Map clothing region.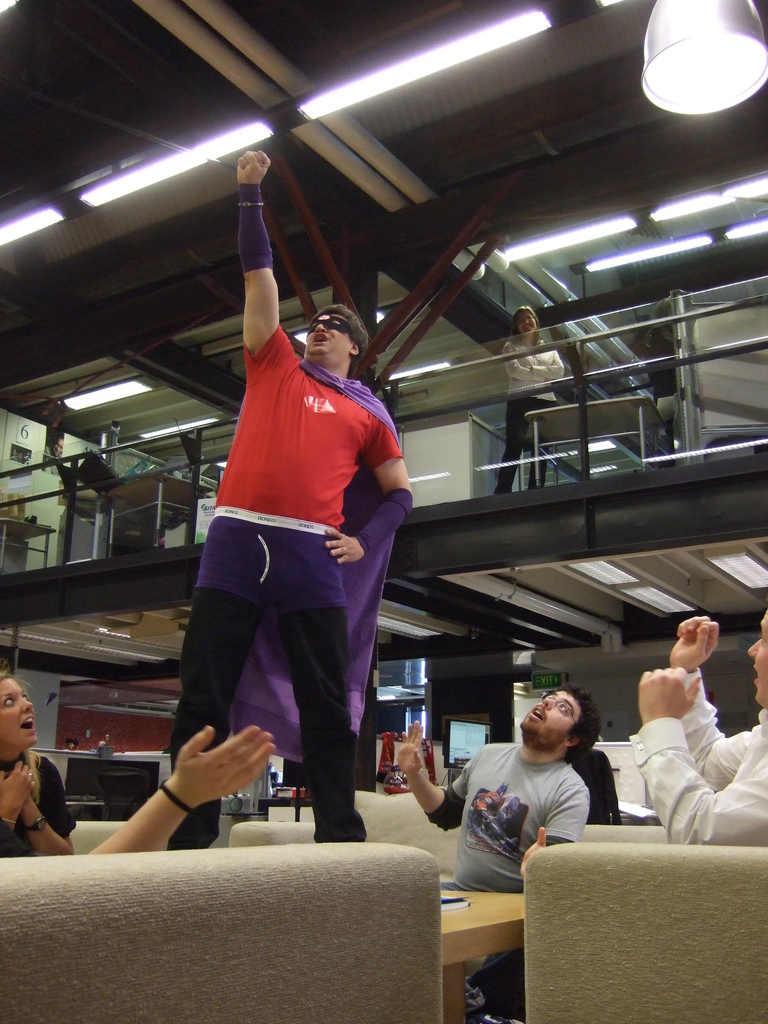
Mapped to [493, 339, 565, 491].
